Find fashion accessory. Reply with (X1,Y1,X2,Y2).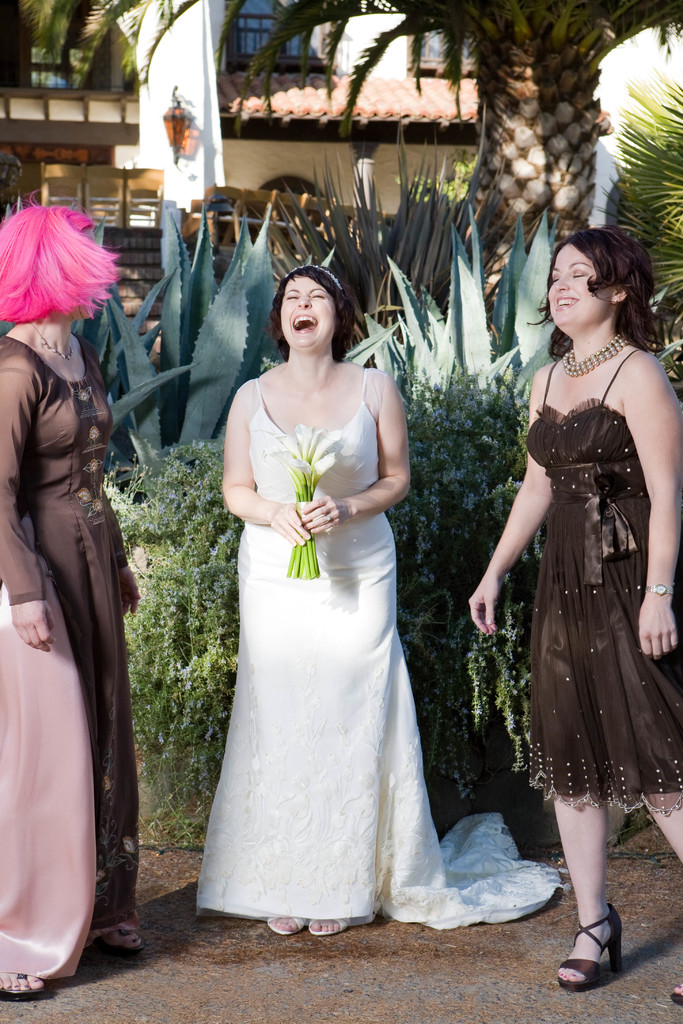
(283,264,342,292).
